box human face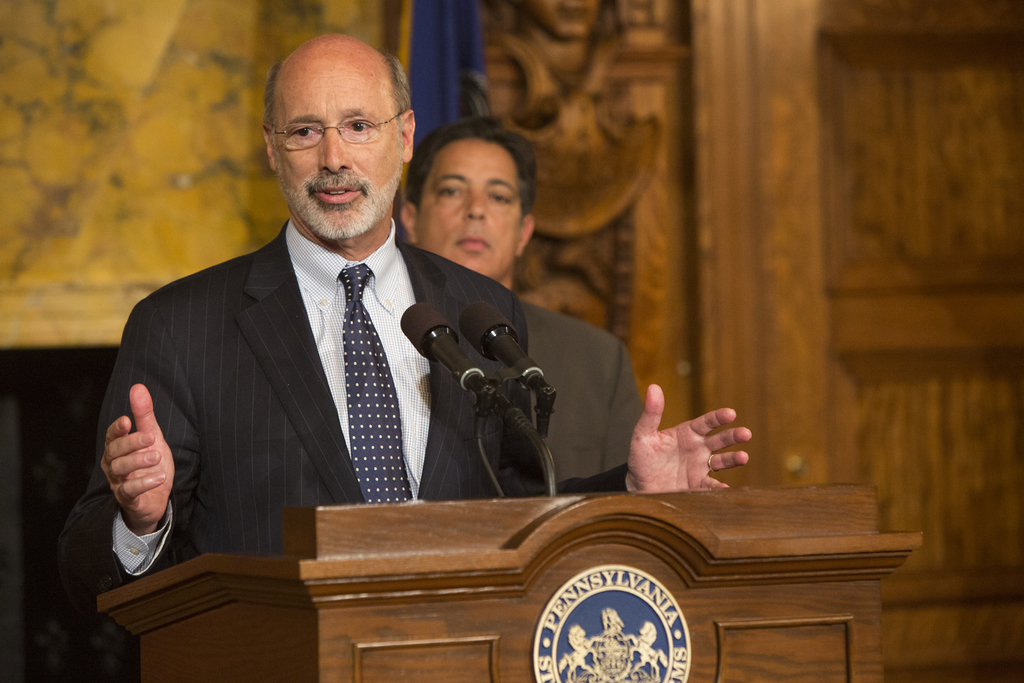
x1=271, y1=68, x2=405, y2=238
